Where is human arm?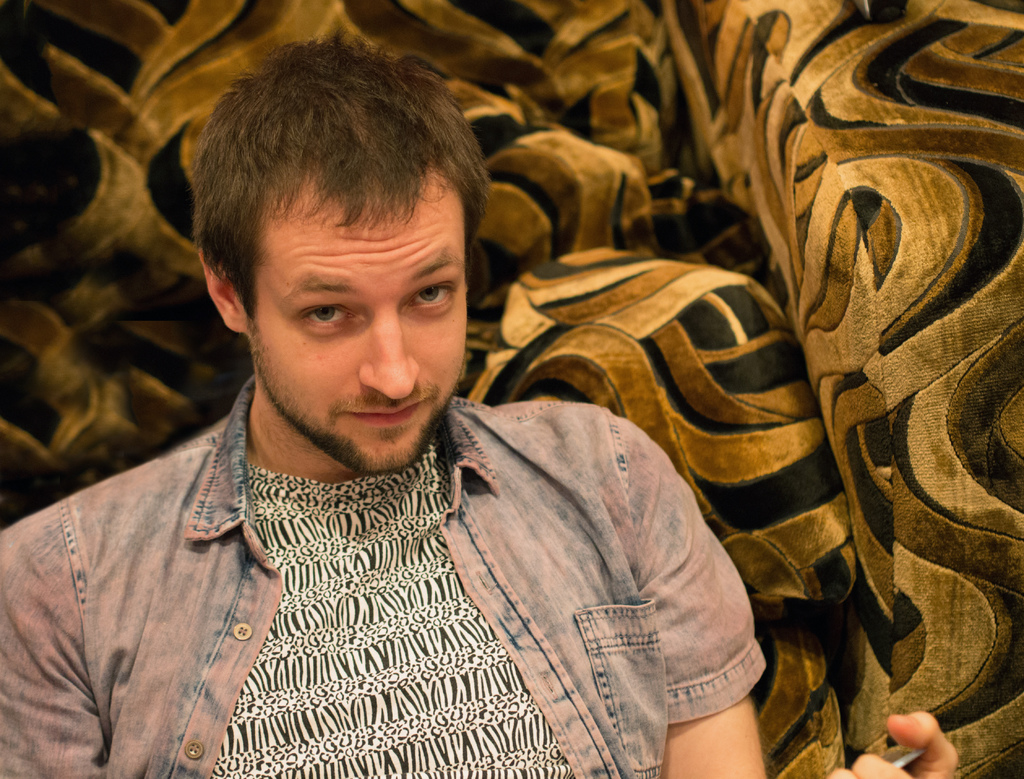
pyautogui.locateOnScreen(0, 507, 113, 778).
